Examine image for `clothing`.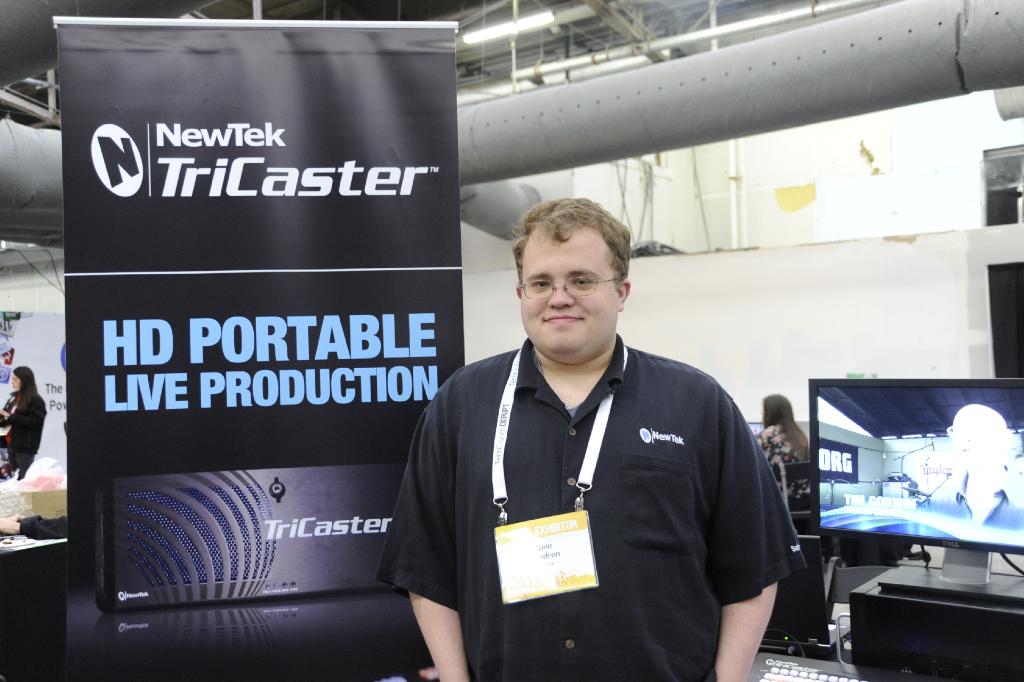
Examination result: {"x1": 17, "y1": 510, "x2": 68, "y2": 540}.
